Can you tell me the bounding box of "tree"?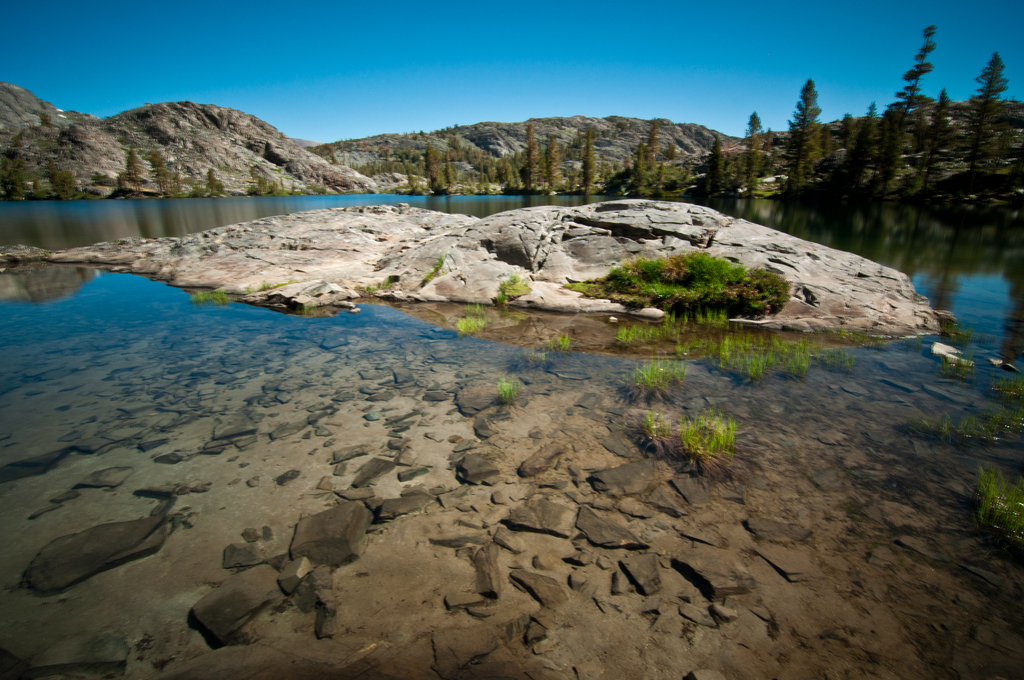
{"left": 881, "top": 22, "right": 934, "bottom": 190}.
